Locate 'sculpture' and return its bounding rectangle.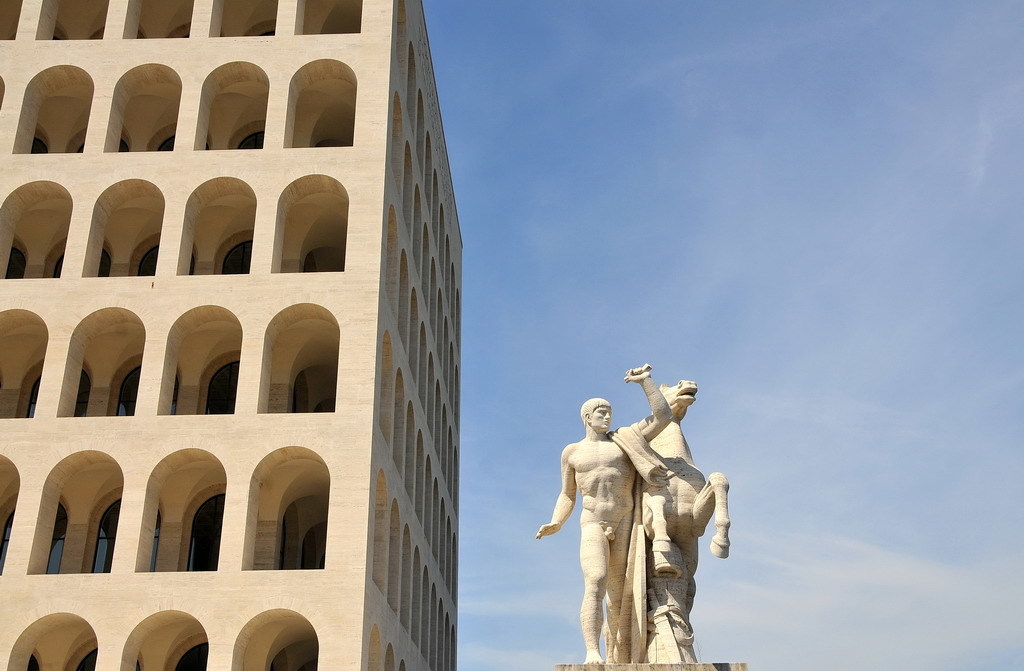
[left=635, top=376, right=736, bottom=670].
